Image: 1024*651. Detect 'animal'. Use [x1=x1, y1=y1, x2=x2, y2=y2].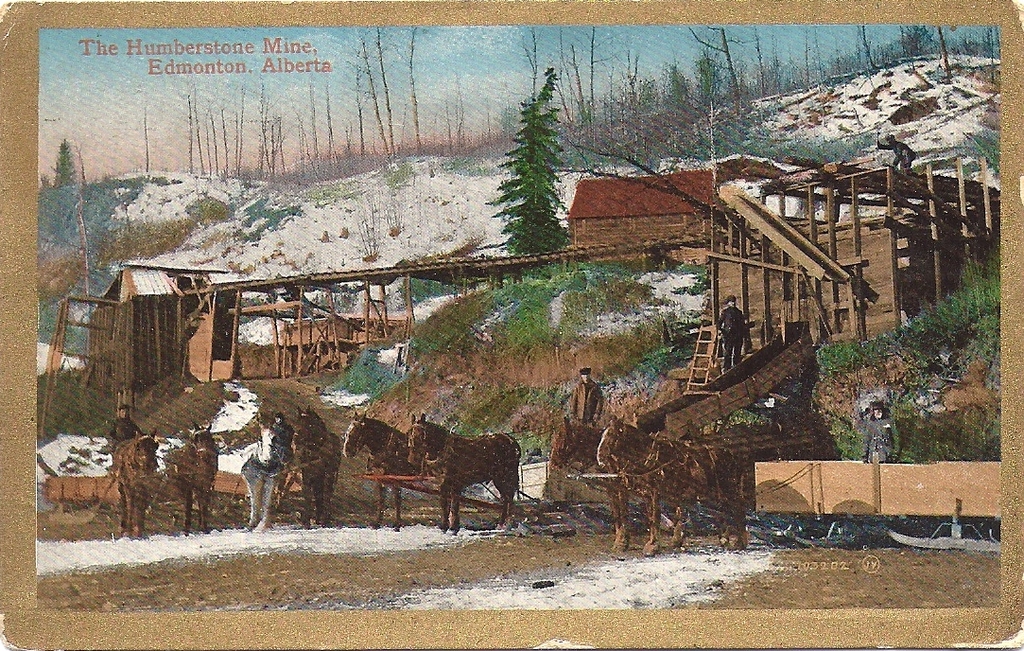
[x1=546, y1=413, x2=636, y2=553].
